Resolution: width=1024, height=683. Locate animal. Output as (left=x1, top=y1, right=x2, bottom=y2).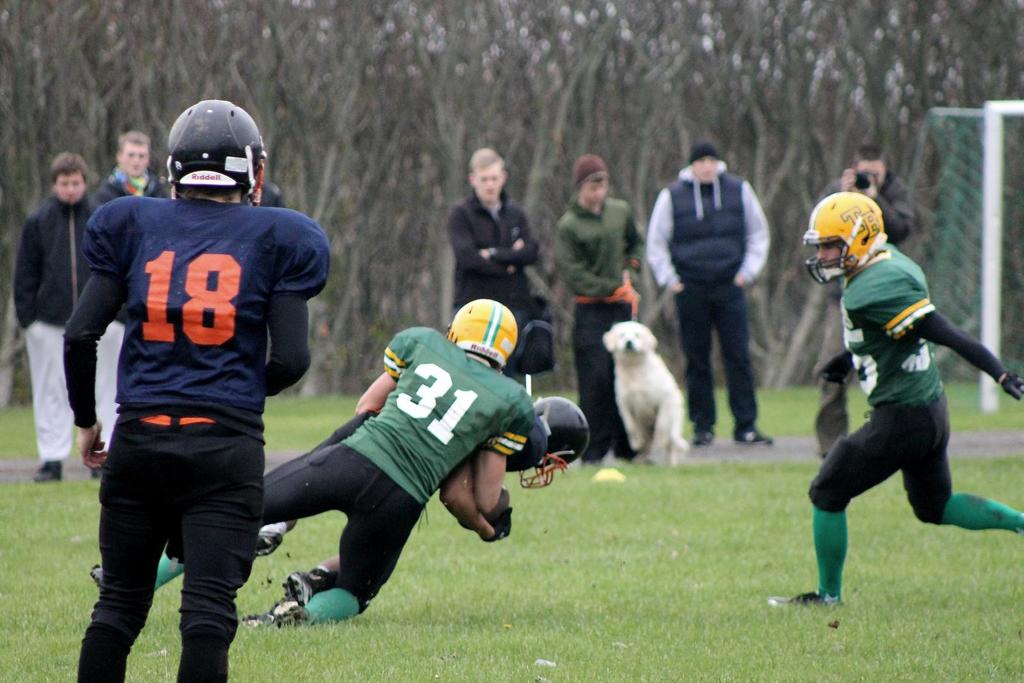
(left=598, top=321, right=694, bottom=464).
